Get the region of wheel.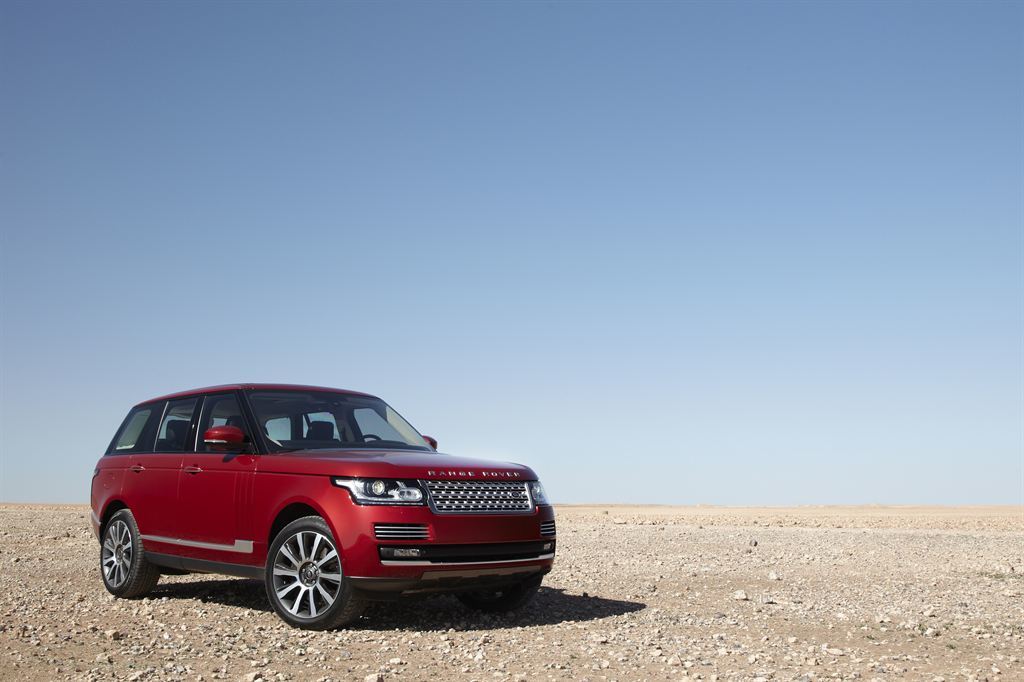
[left=461, top=570, right=539, bottom=612].
